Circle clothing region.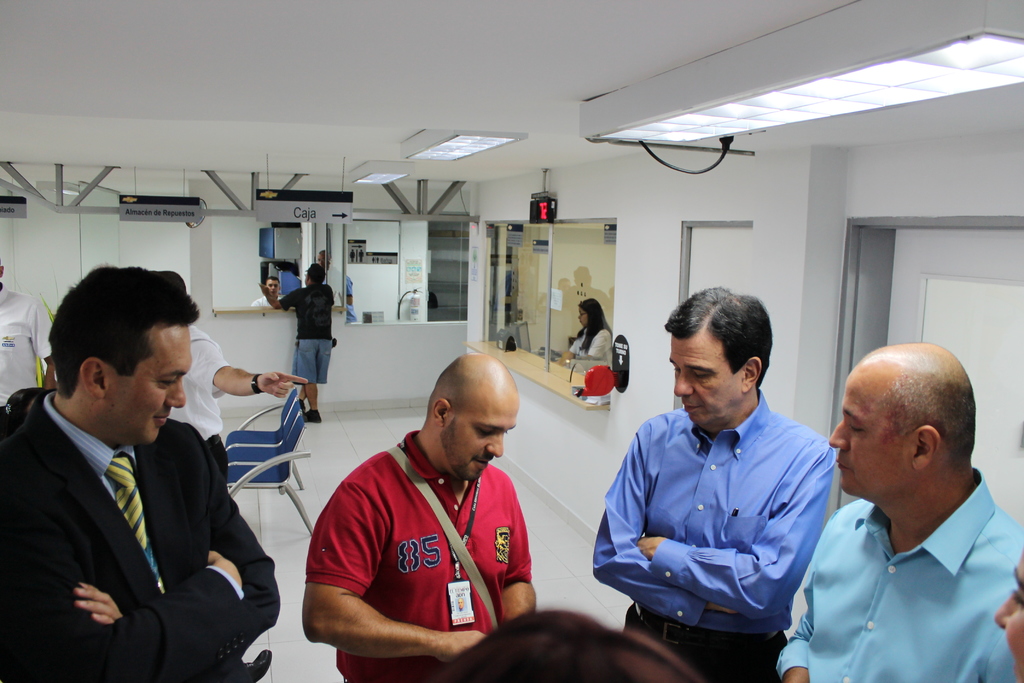
Region: crop(0, 394, 279, 682).
